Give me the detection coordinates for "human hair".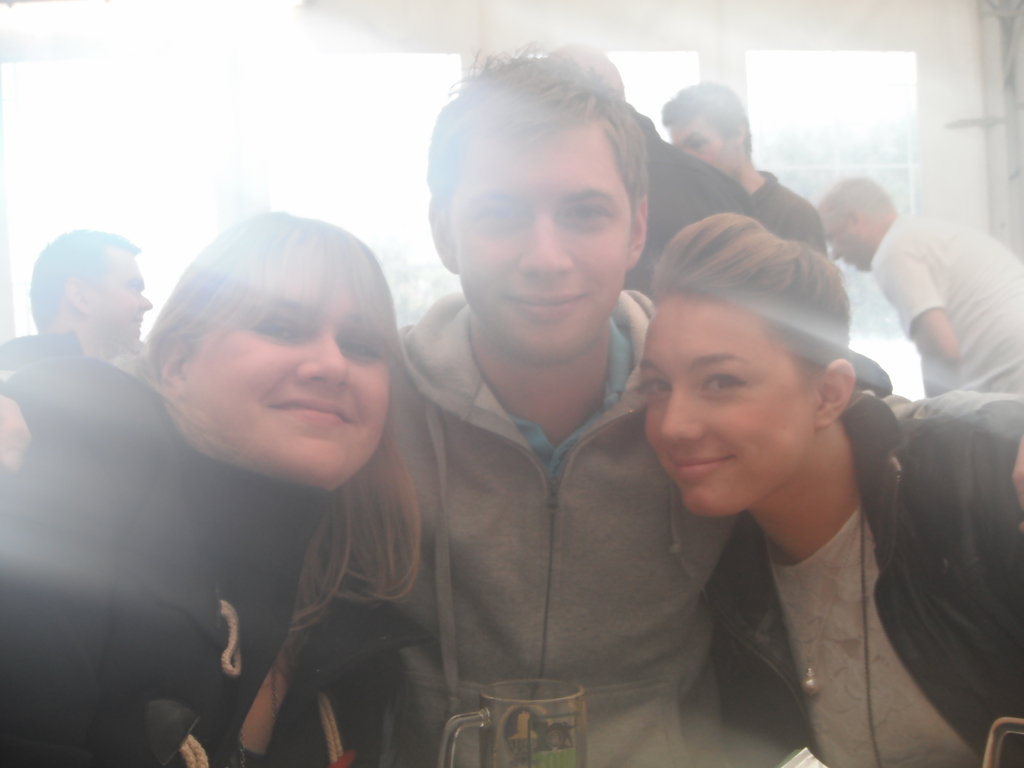
x1=660, y1=80, x2=751, y2=155.
